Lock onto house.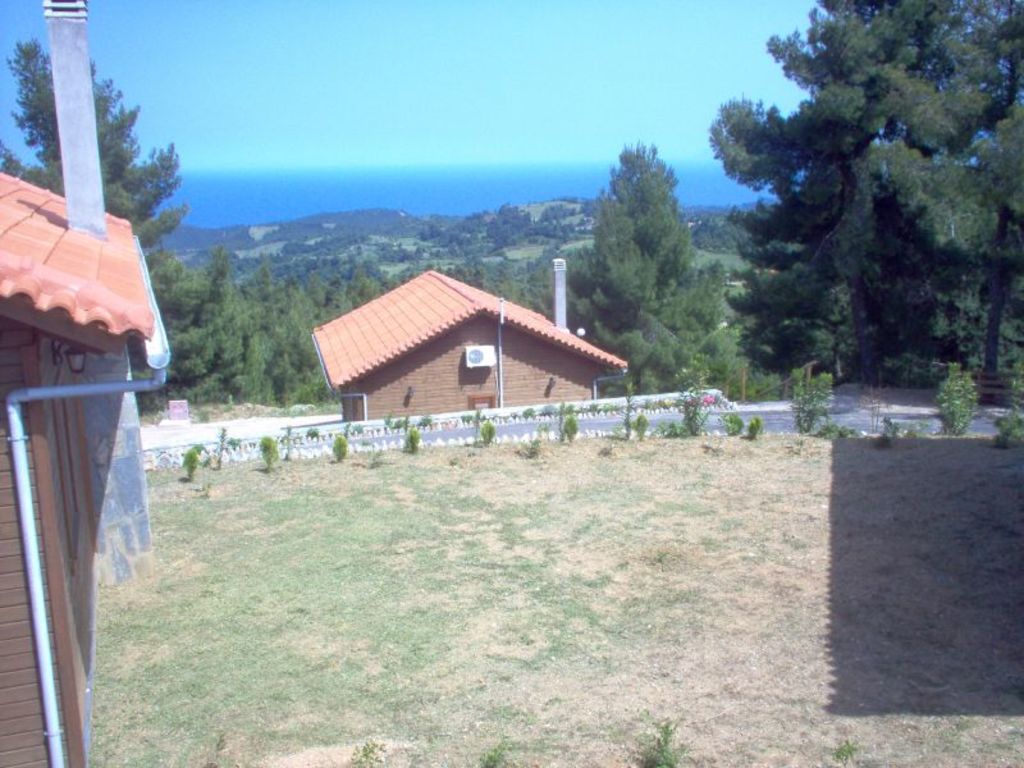
Locked: <bbox>0, 168, 170, 767</bbox>.
